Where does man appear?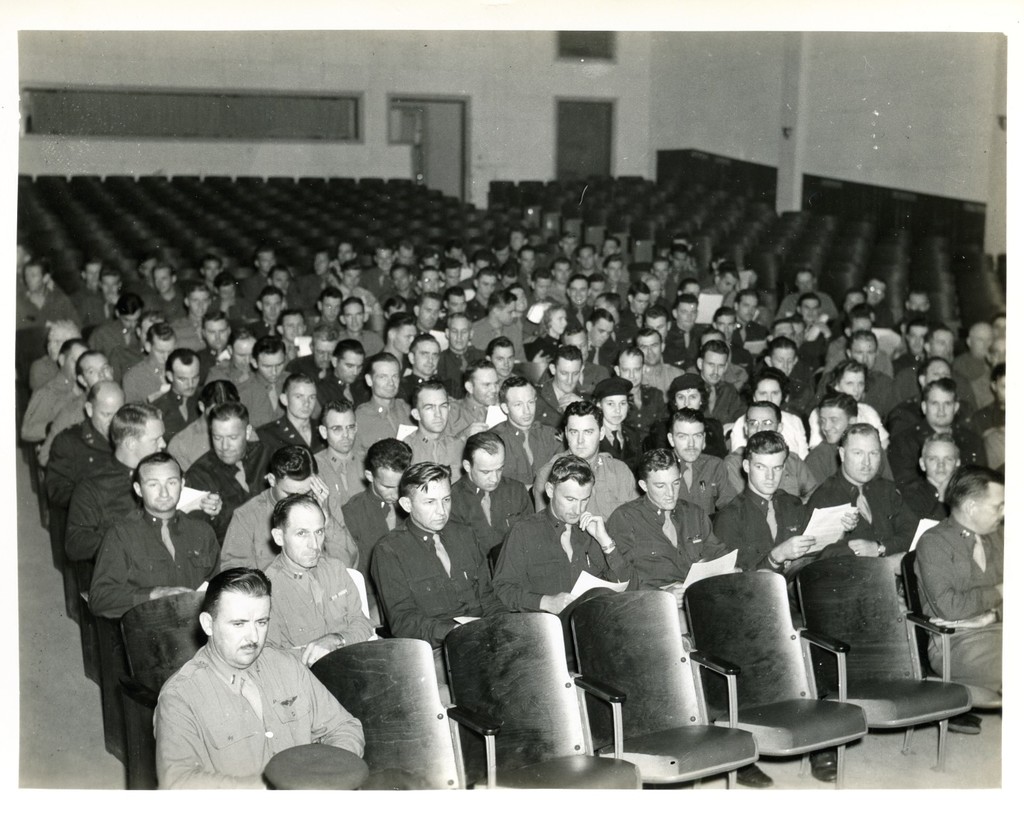
Appears at locate(33, 317, 86, 392).
